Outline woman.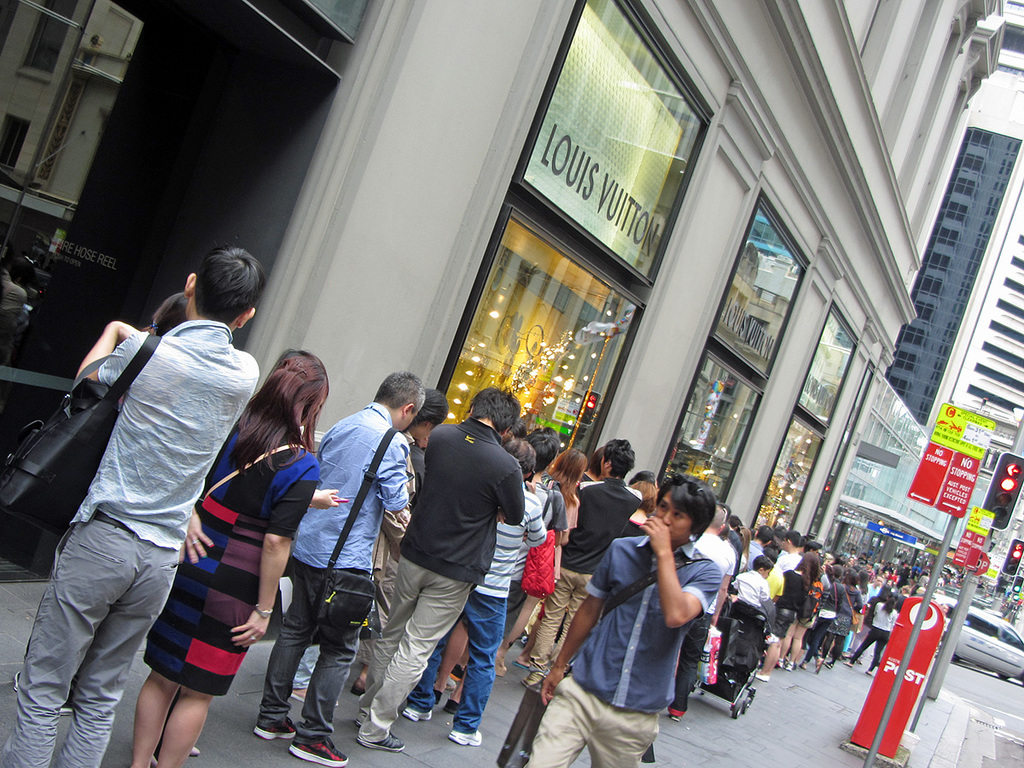
Outline: box(843, 567, 872, 658).
